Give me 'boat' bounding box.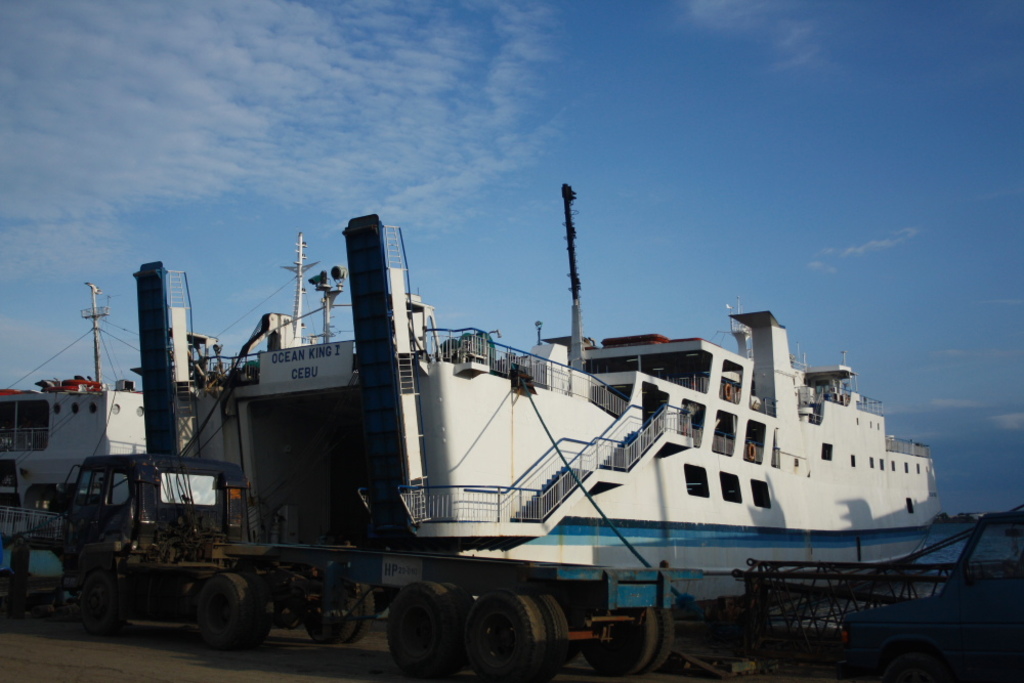
[0, 275, 197, 629].
